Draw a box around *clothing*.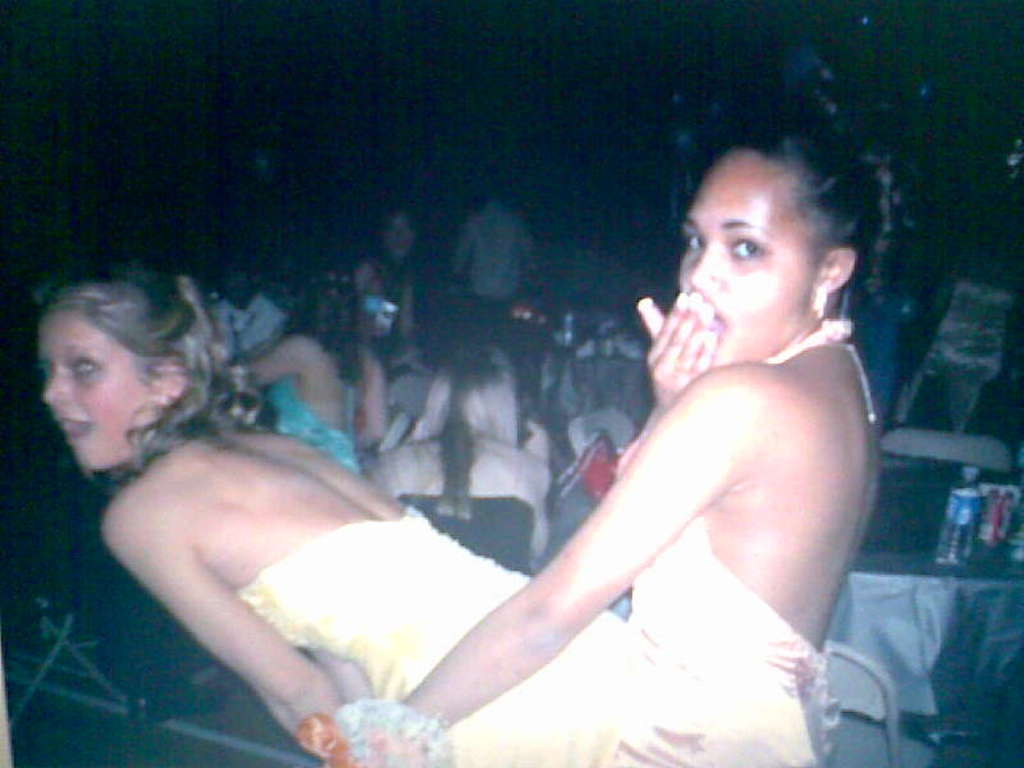
box(264, 374, 356, 479).
